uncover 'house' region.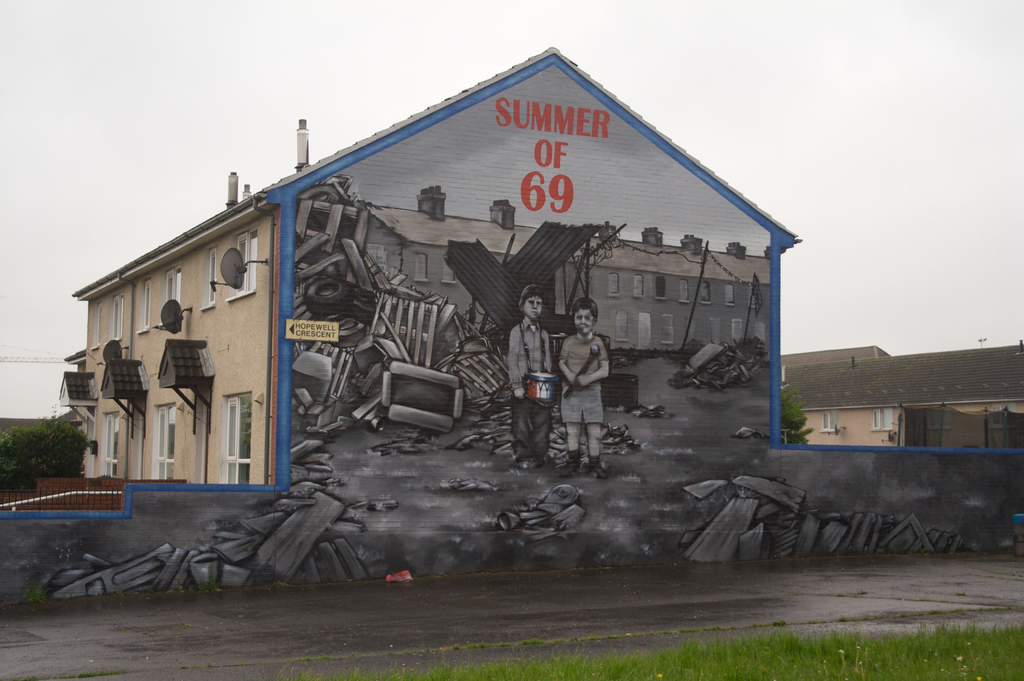
Uncovered: [x1=781, y1=345, x2=1023, y2=447].
